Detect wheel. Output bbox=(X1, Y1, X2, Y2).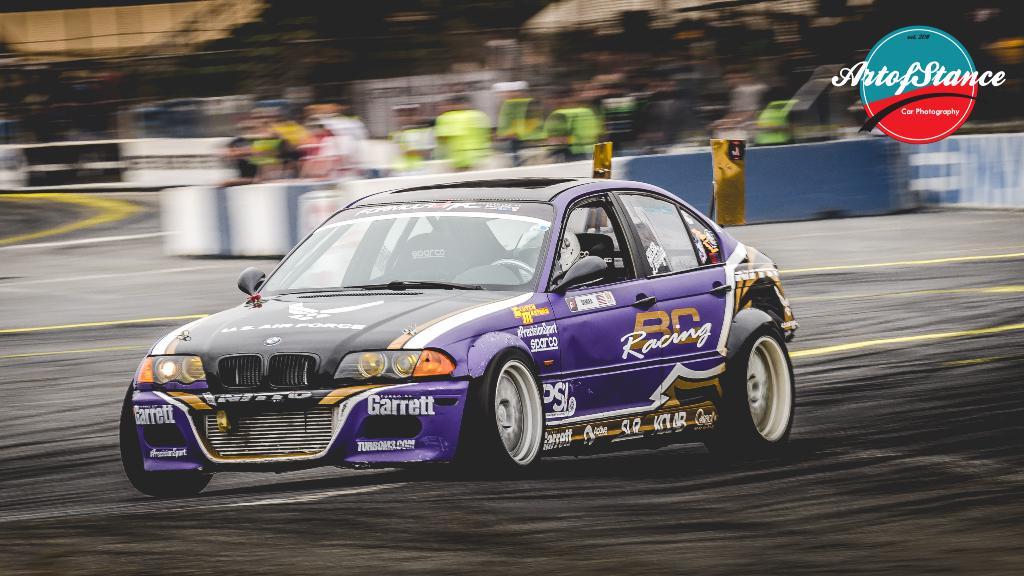
bbox=(481, 356, 545, 465).
